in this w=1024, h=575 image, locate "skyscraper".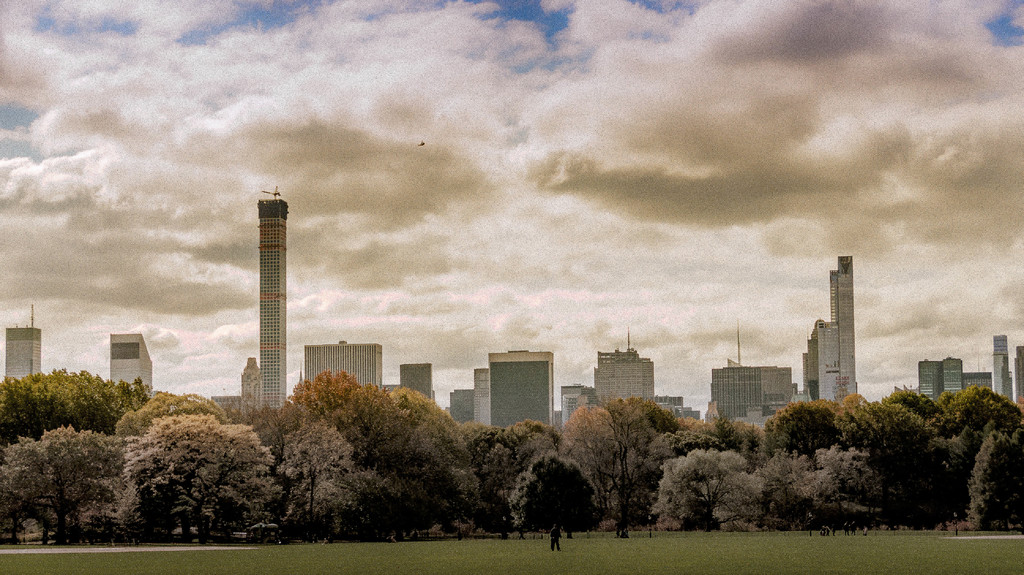
Bounding box: 790, 319, 830, 410.
